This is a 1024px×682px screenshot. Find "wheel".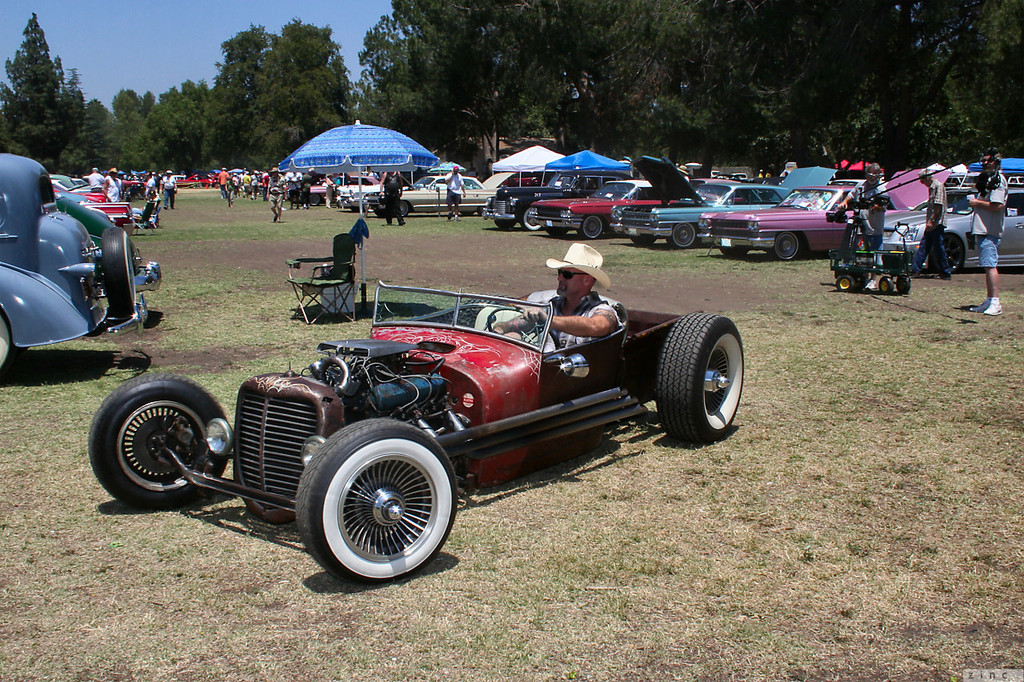
Bounding box: (856, 276, 867, 287).
